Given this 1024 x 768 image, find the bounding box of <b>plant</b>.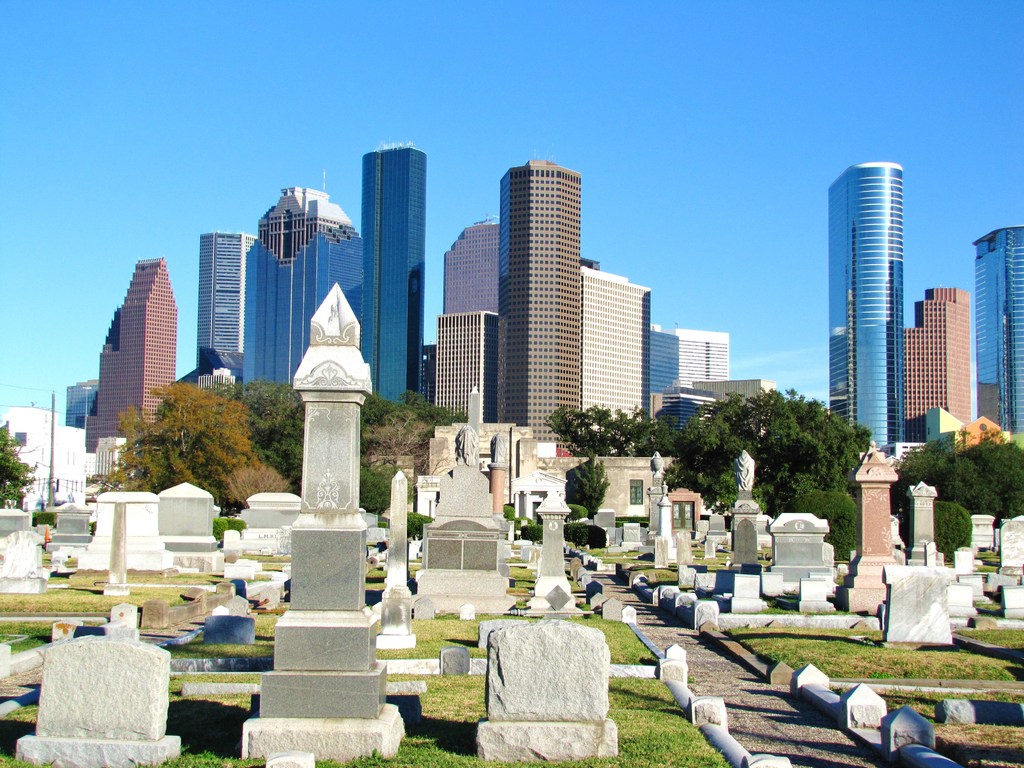
[left=783, top=492, right=857, bottom=561].
